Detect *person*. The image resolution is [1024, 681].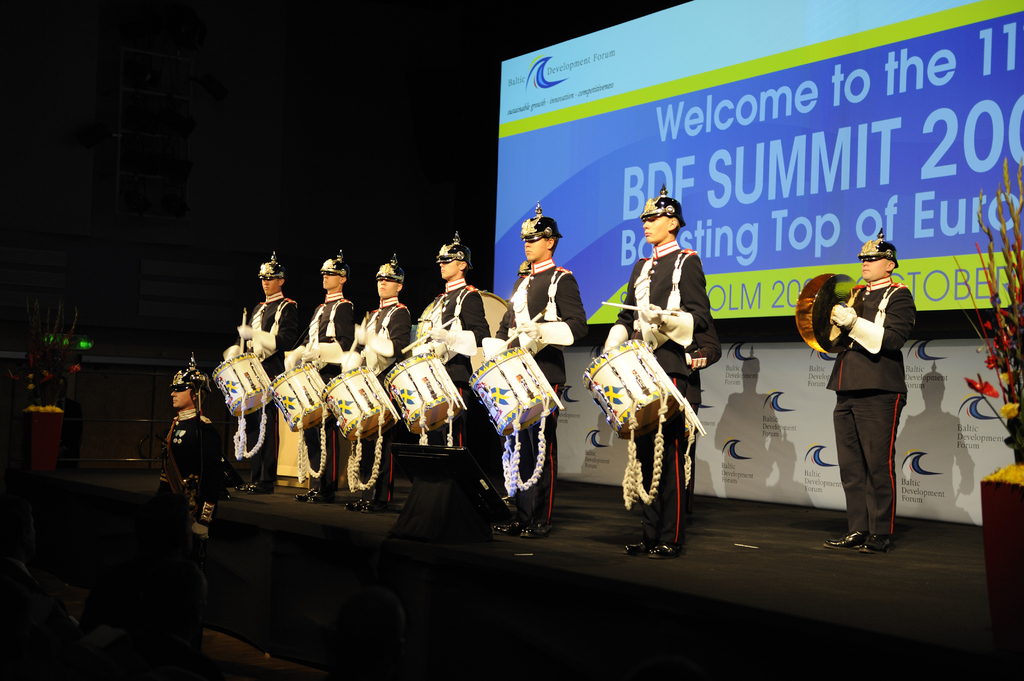
(x1=339, y1=257, x2=415, y2=514).
